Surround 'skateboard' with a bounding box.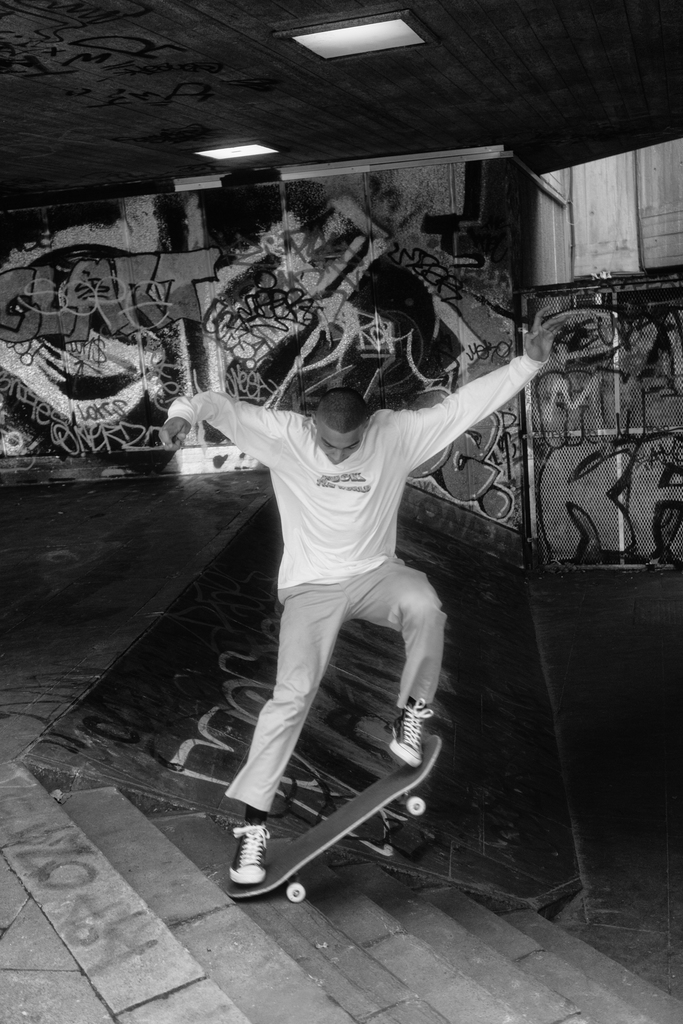
225/724/454/911.
